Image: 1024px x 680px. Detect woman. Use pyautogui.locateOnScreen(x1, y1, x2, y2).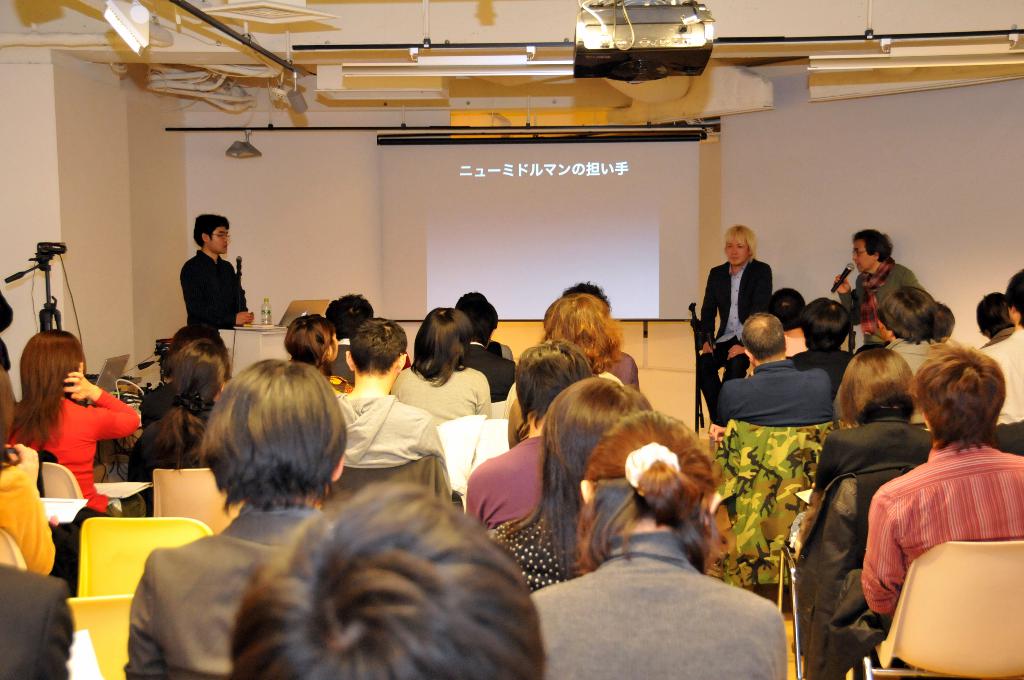
pyautogui.locateOnScreen(7, 325, 140, 526).
